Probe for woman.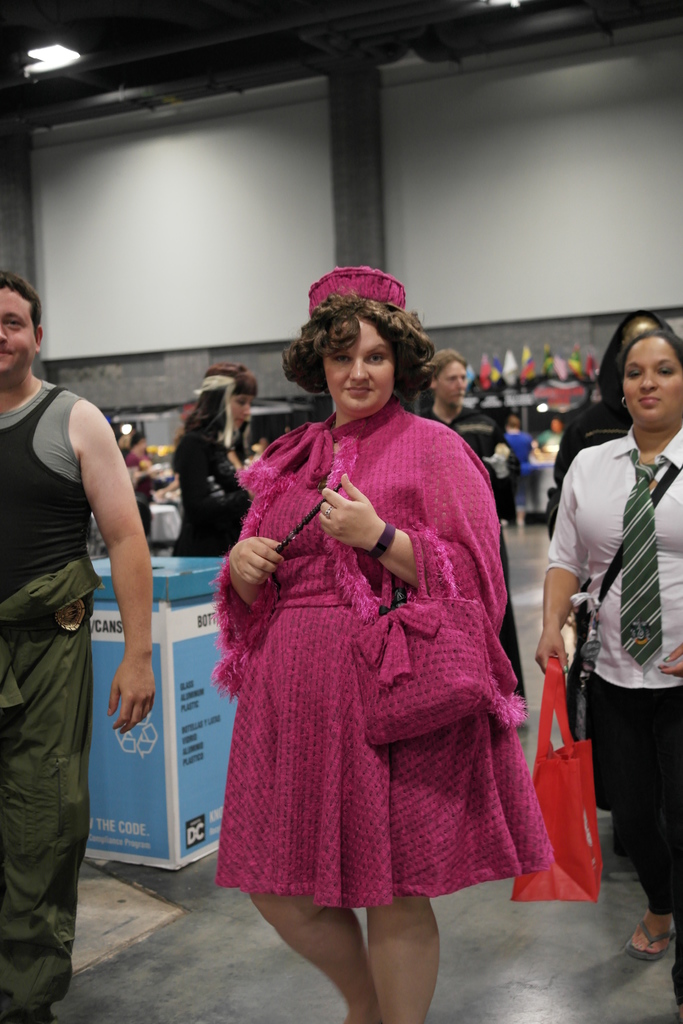
Probe result: (left=170, top=356, right=267, bottom=554).
